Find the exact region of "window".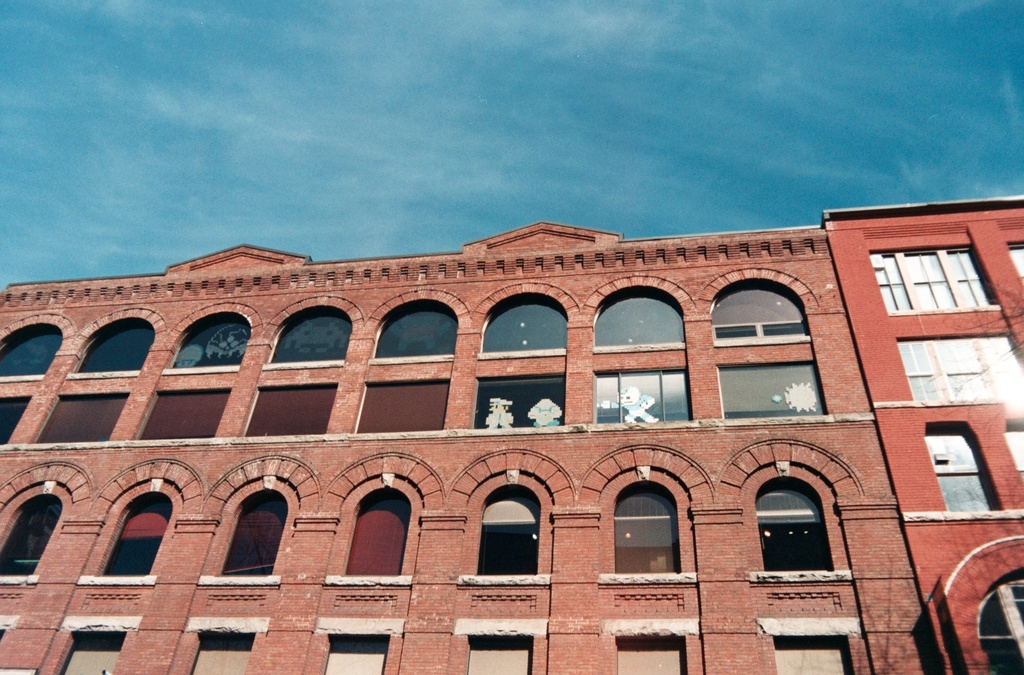
Exact region: locate(266, 310, 351, 369).
